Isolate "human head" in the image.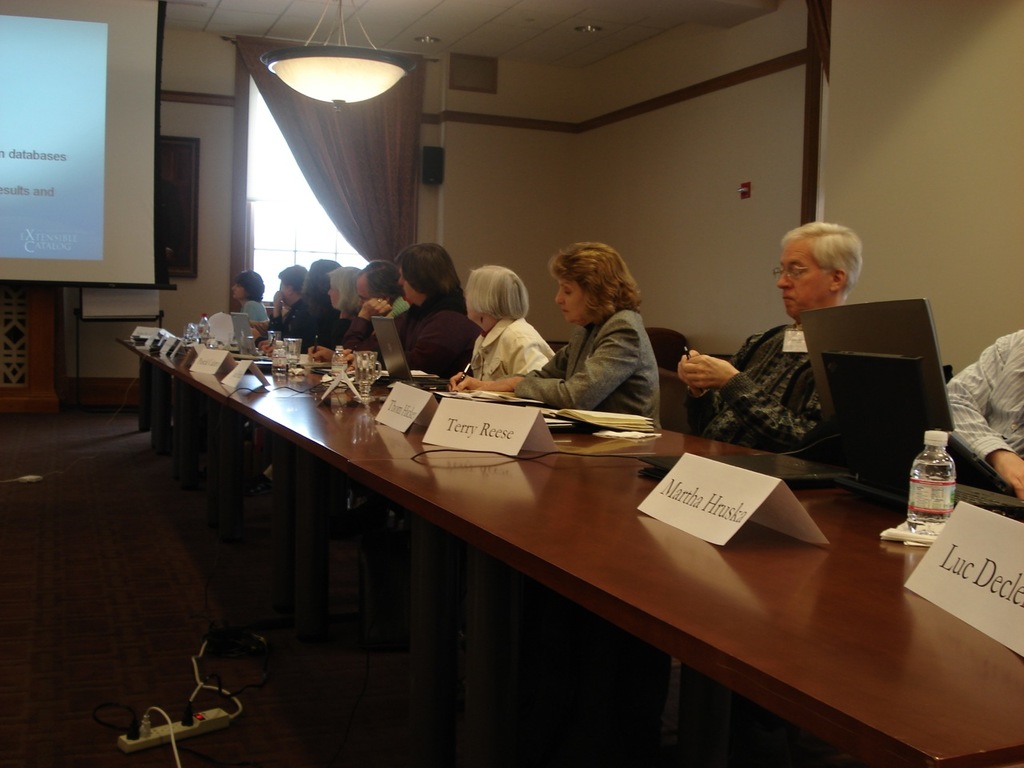
Isolated region: select_region(304, 258, 342, 298).
